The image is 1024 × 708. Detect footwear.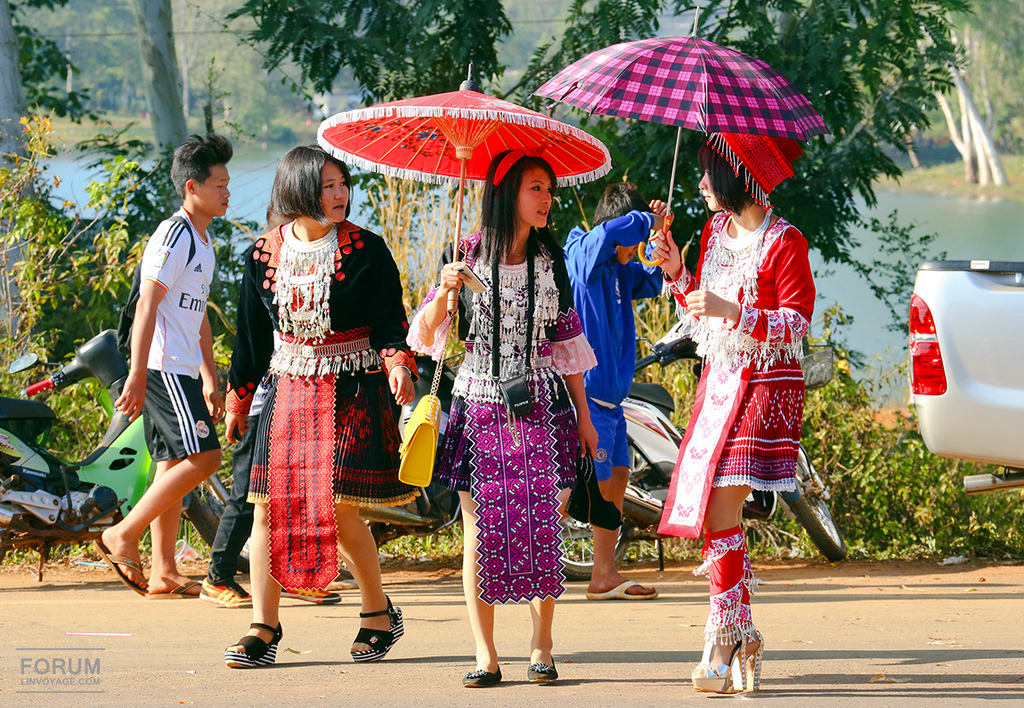
Detection: box=[525, 654, 557, 680].
